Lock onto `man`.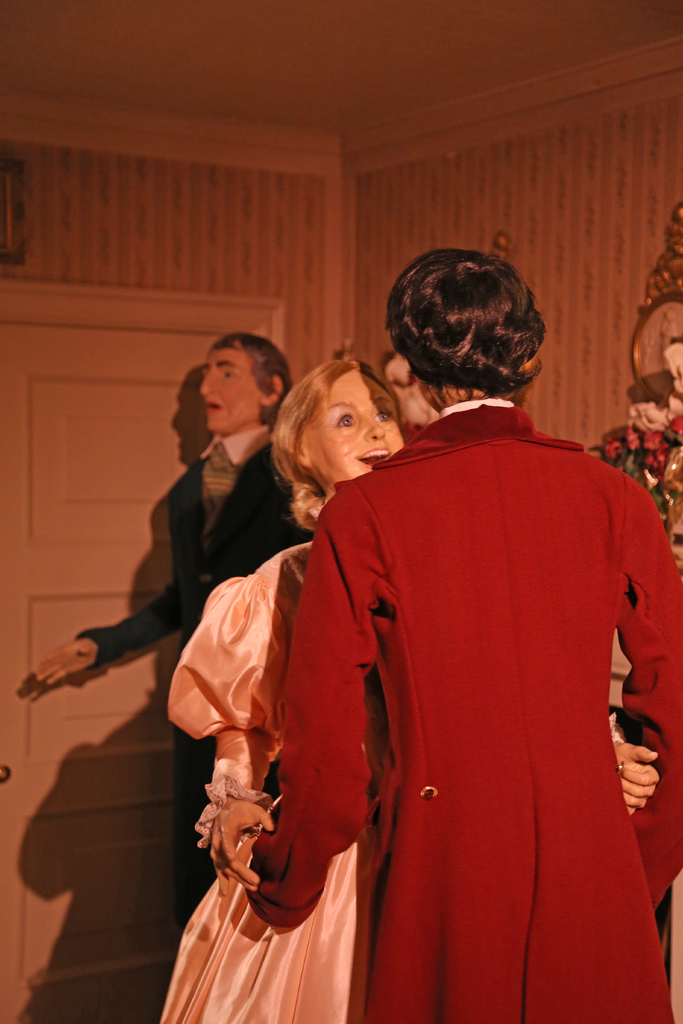
Locked: rect(27, 330, 295, 931).
